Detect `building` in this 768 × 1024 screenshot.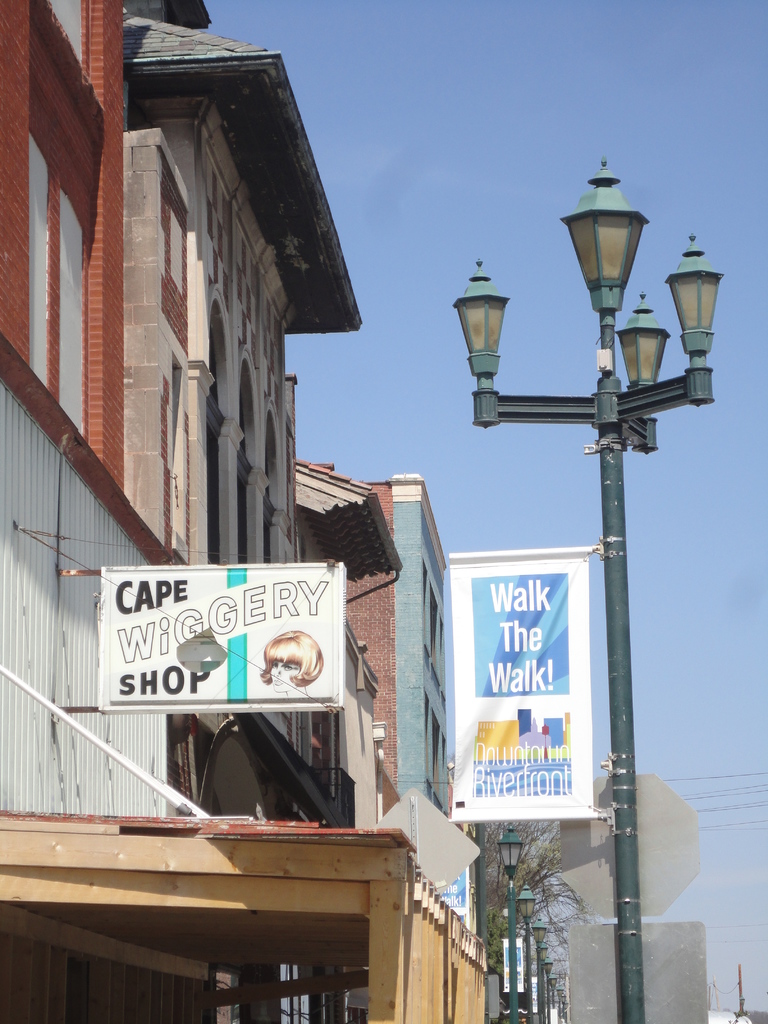
Detection: (0,0,485,1023).
